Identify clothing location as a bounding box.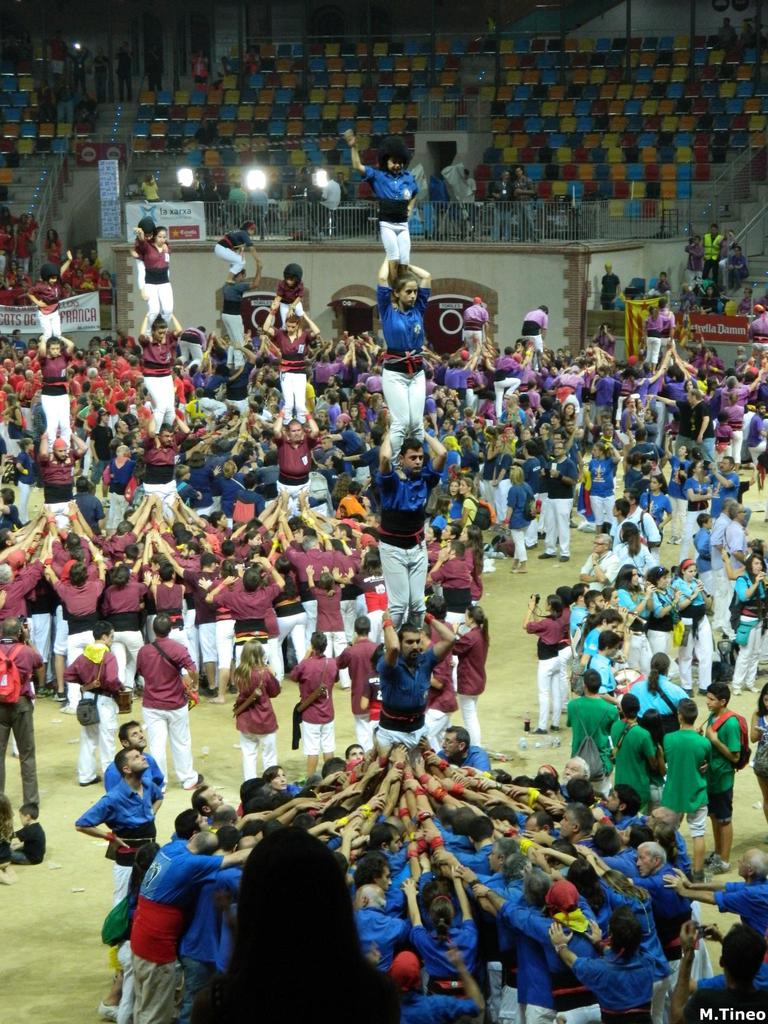
box=[119, 54, 133, 103].
